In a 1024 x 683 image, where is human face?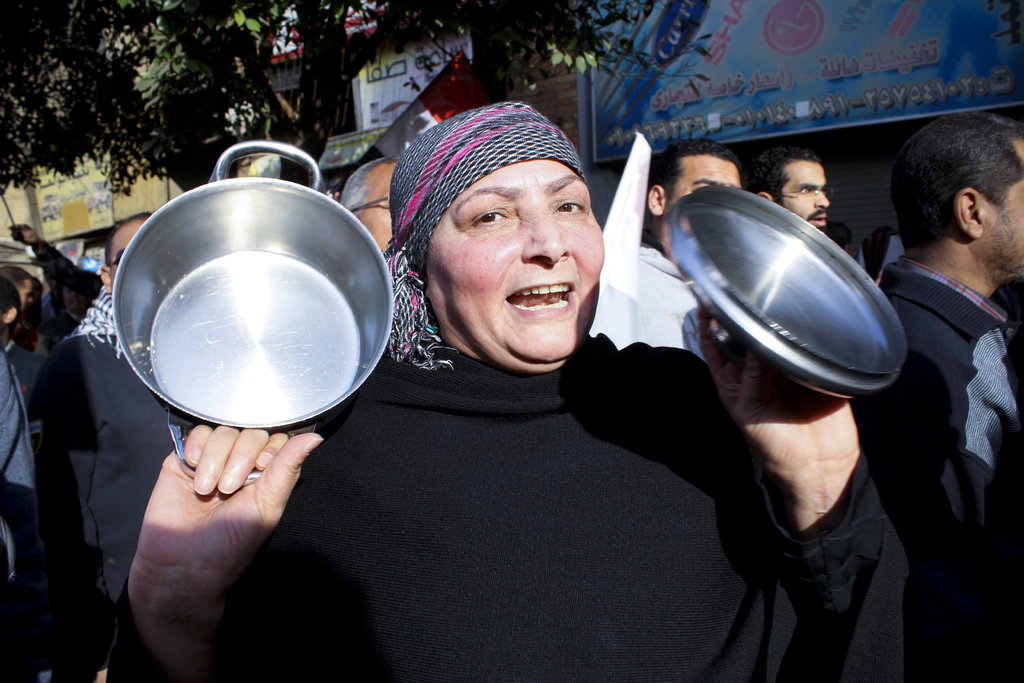
region(668, 152, 743, 267).
